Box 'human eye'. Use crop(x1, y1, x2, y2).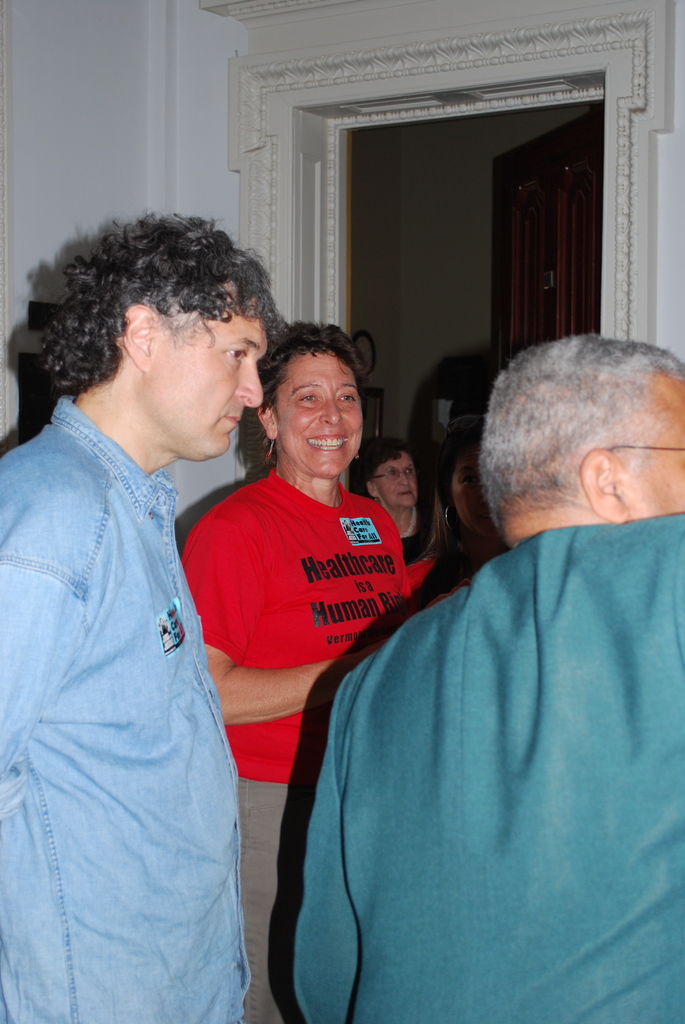
crop(225, 344, 246, 363).
